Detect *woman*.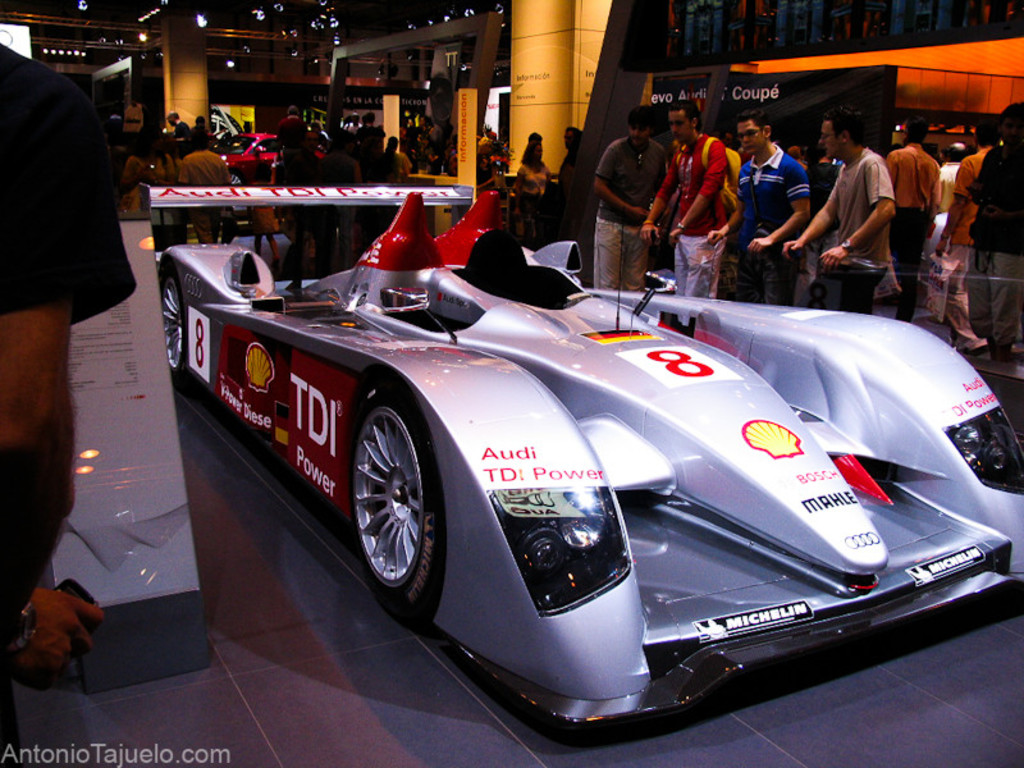
Detected at (x1=513, y1=143, x2=553, y2=250).
